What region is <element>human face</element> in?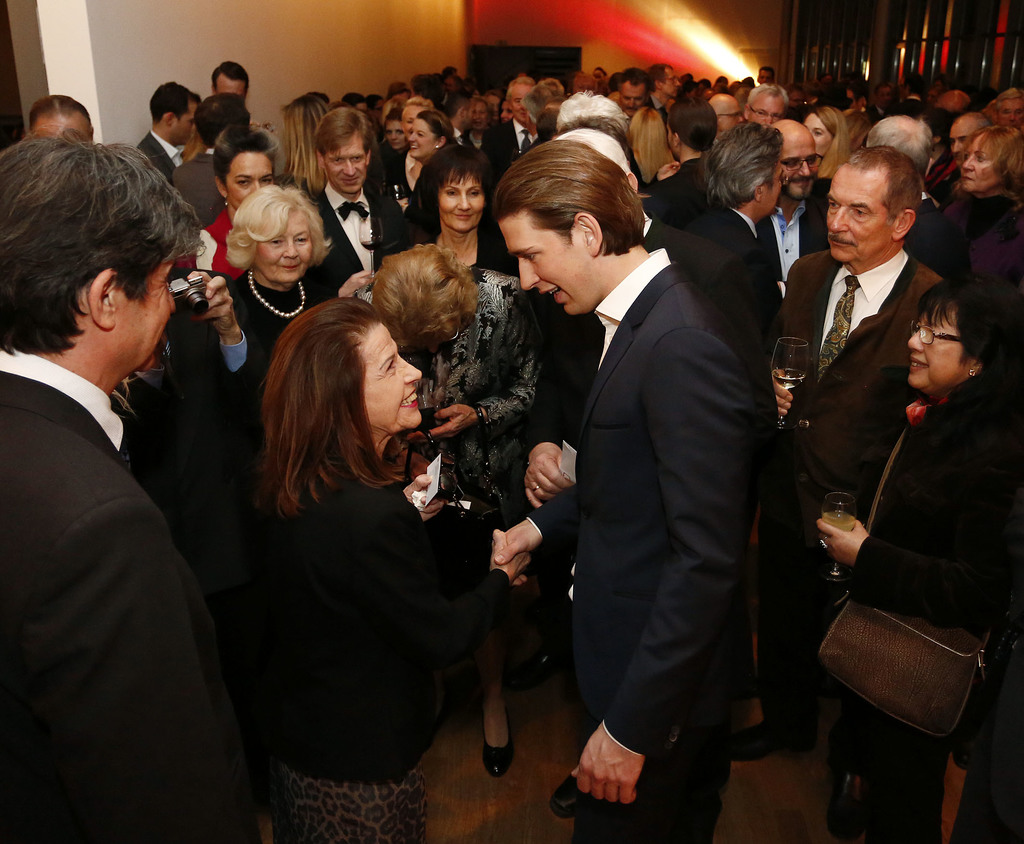
crop(258, 214, 317, 282).
